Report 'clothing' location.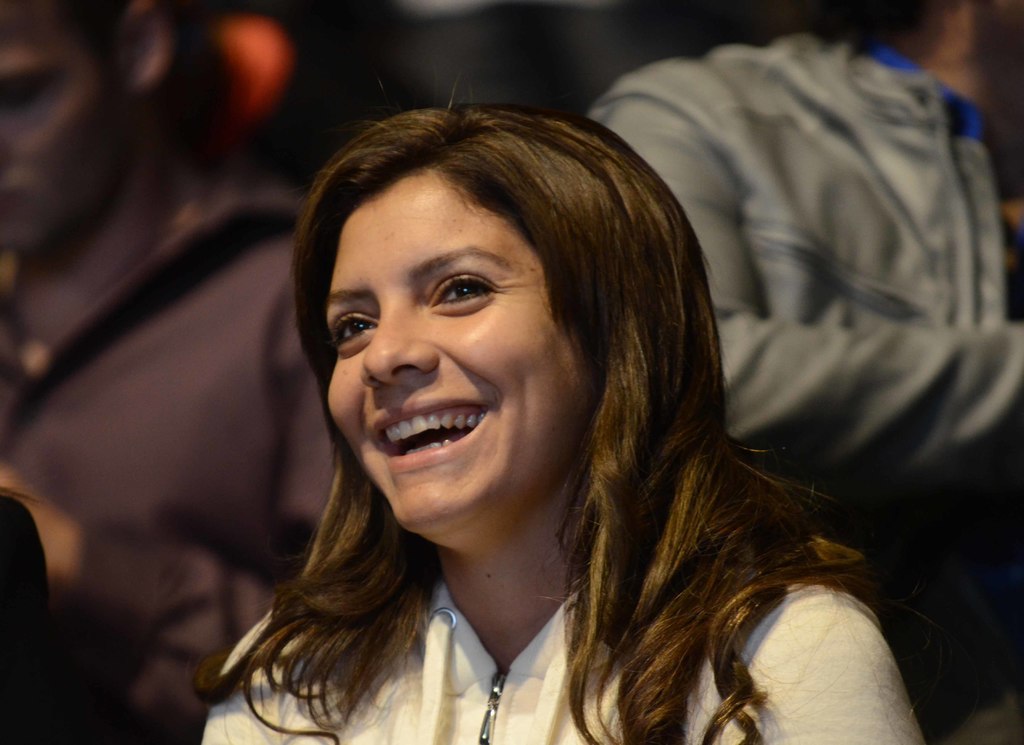
Report: bbox(590, 29, 1021, 506).
